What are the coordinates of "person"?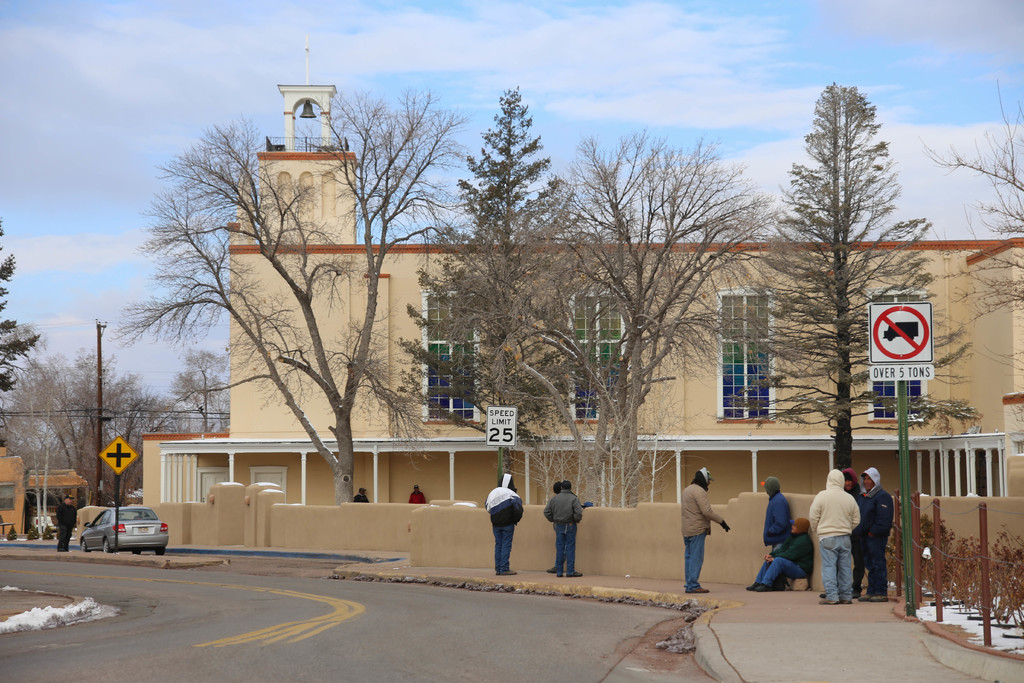
(410, 484, 426, 504).
